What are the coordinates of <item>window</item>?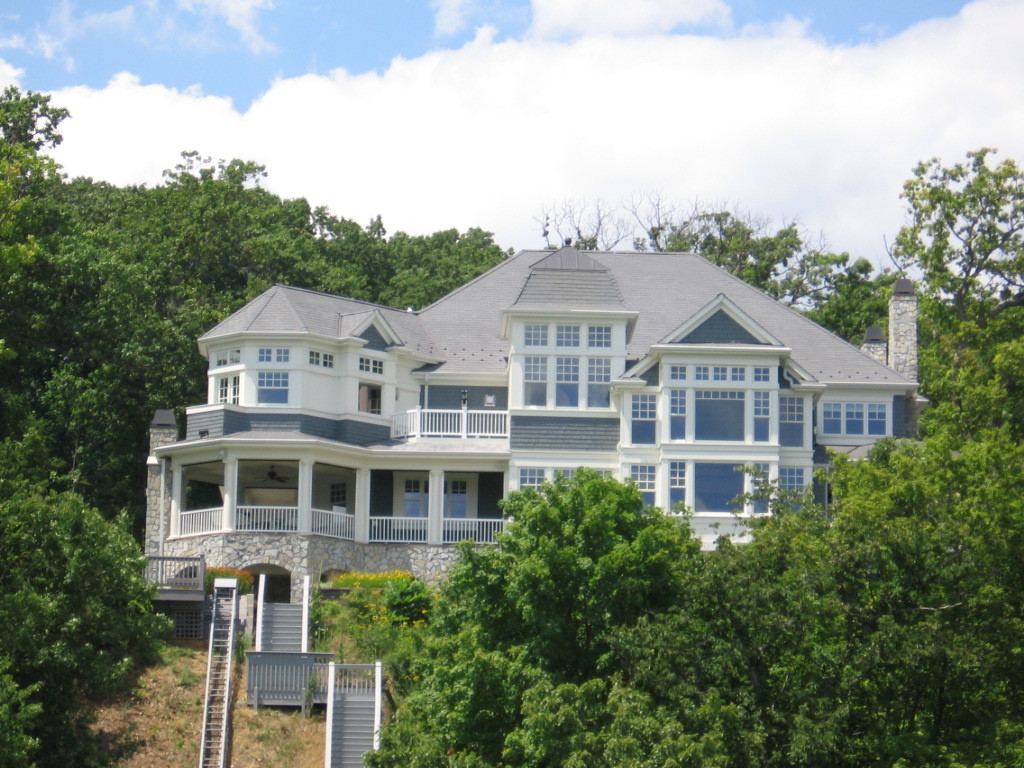
BBox(670, 460, 687, 511).
